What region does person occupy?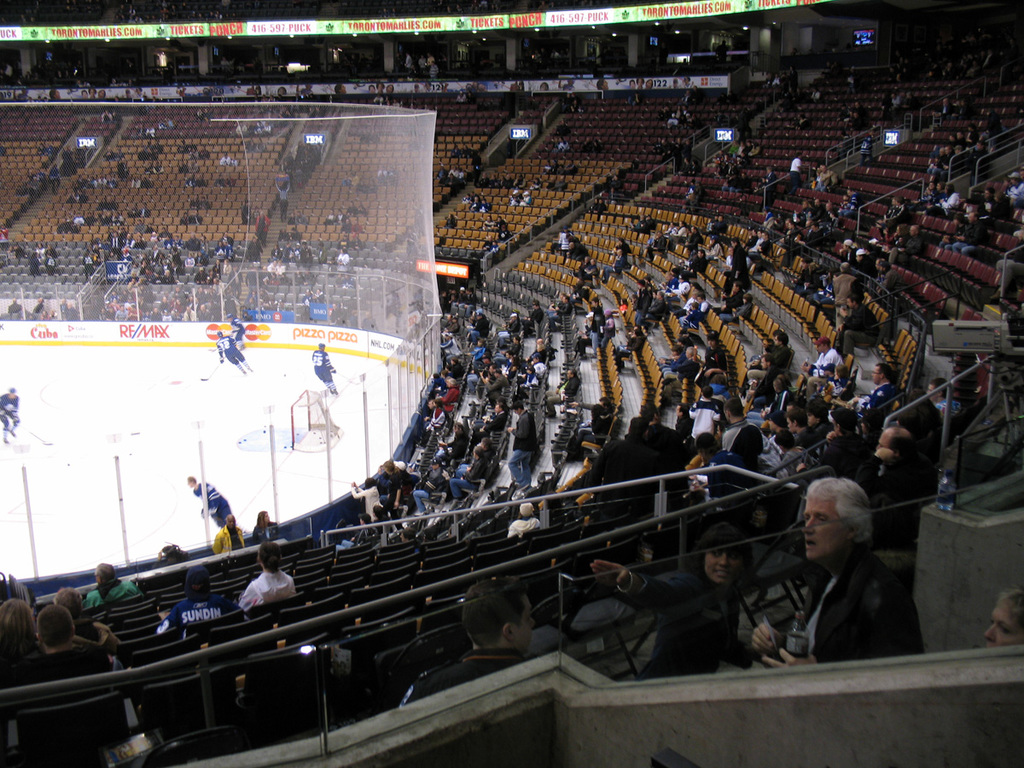
pyautogui.locateOnScreen(212, 329, 255, 377).
